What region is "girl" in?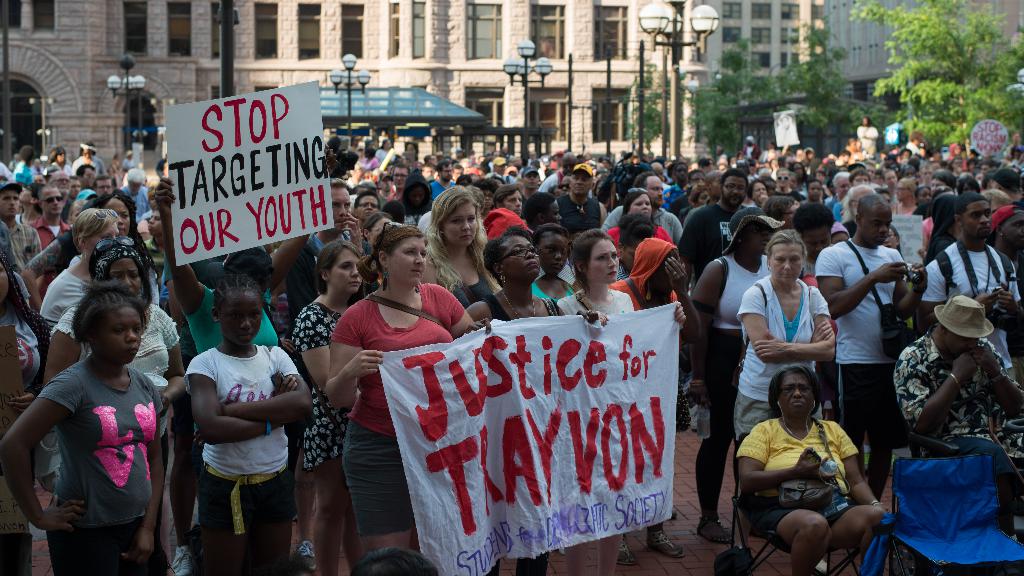
rect(553, 224, 636, 321).
